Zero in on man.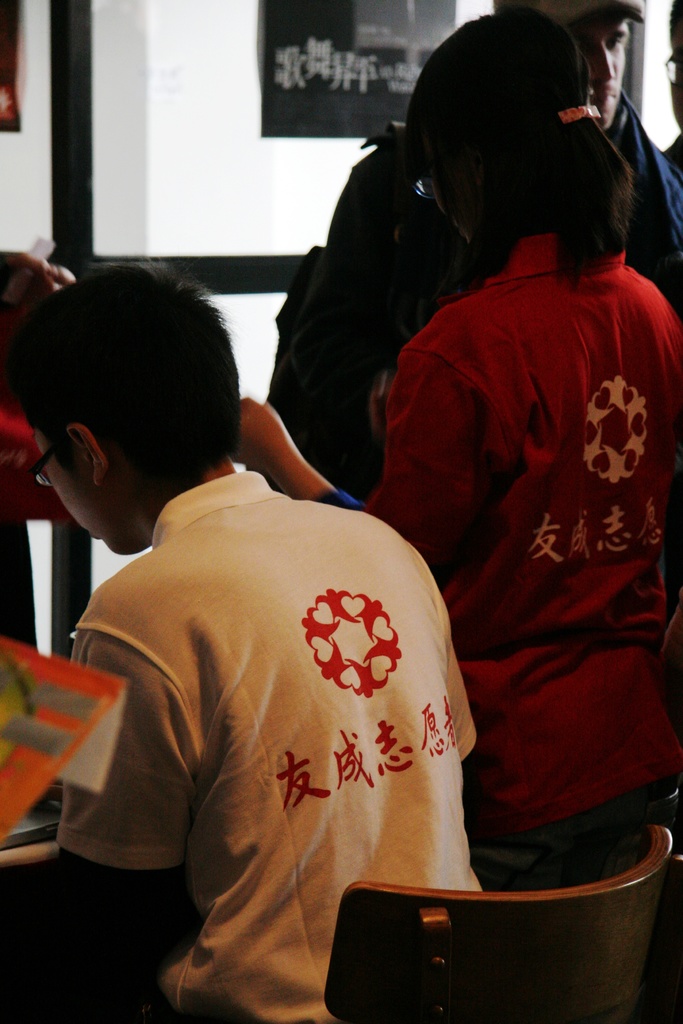
Zeroed in: (41, 238, 543, 1012).
